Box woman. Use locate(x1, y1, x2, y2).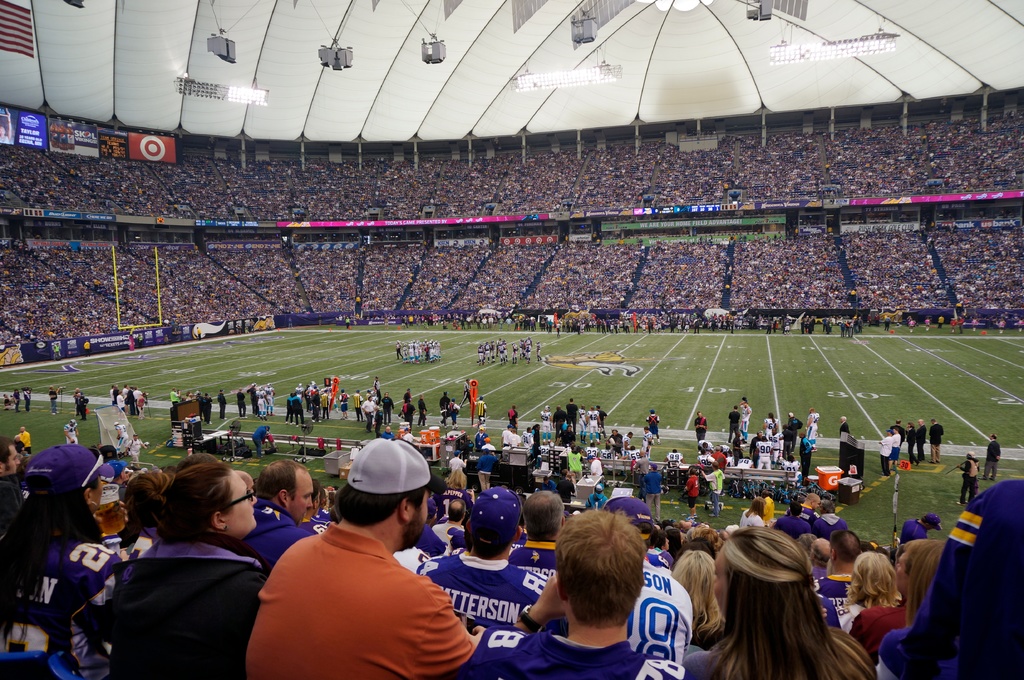
locate(652, 530, 671, 548).
